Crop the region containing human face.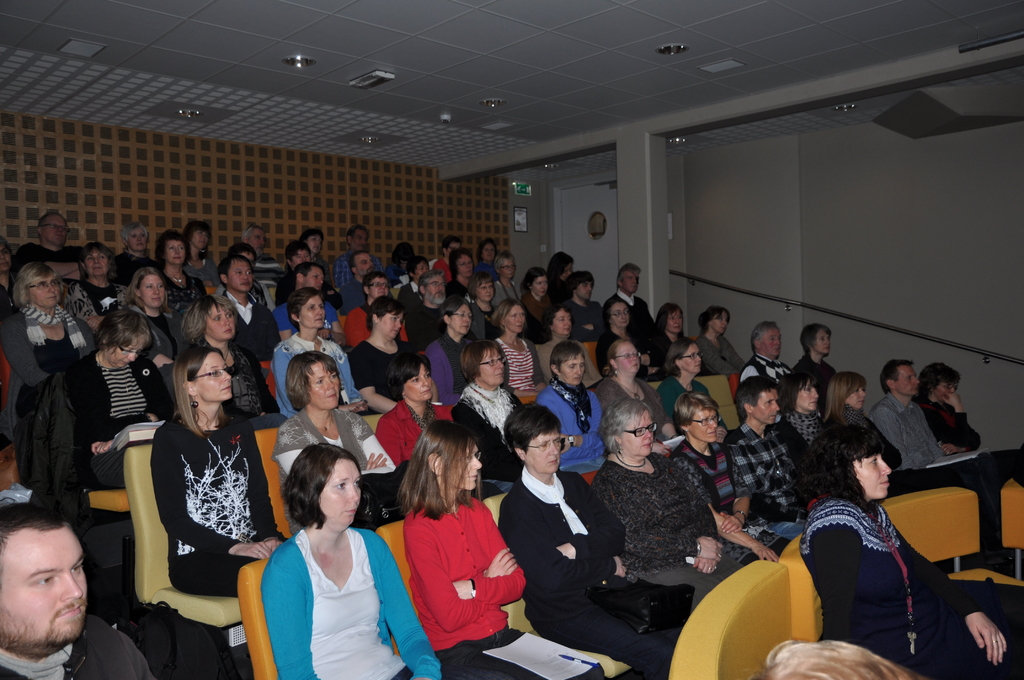
Crop region: 622 270 639 291.
